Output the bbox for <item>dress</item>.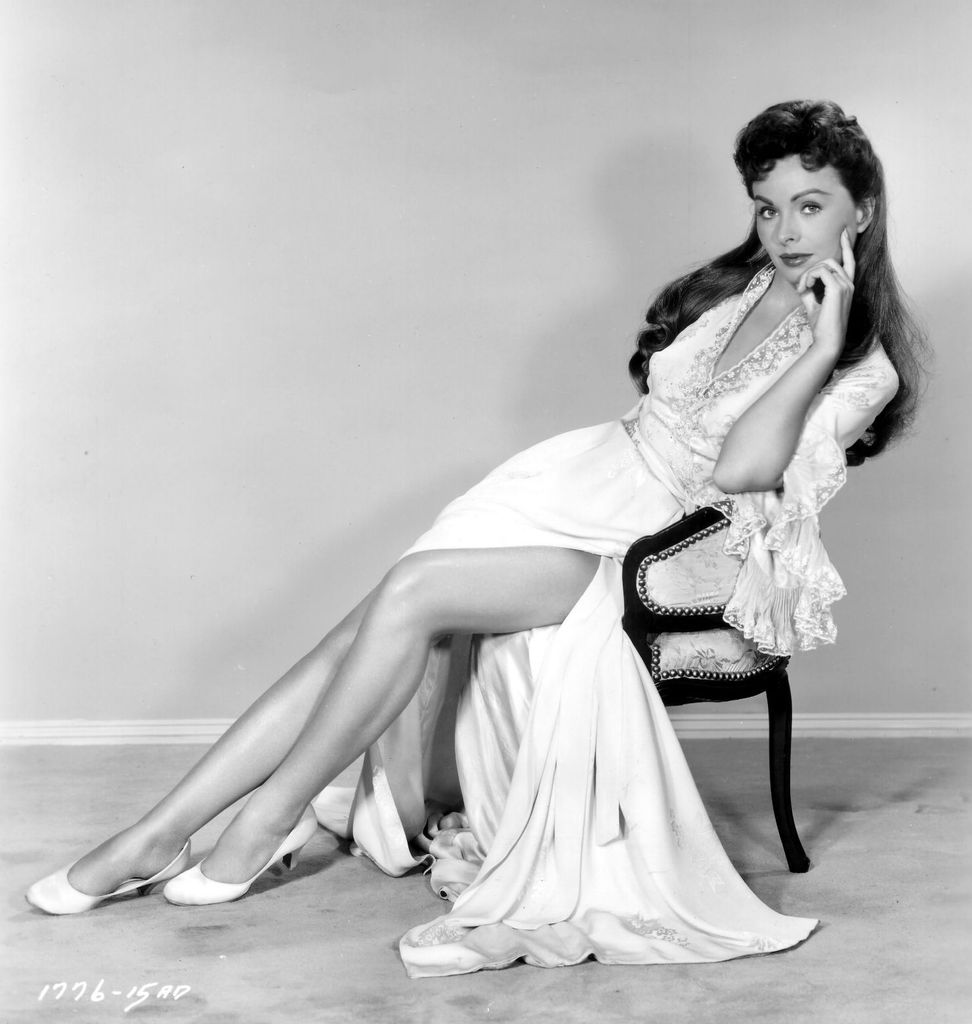
312, 272, 906, 967.
